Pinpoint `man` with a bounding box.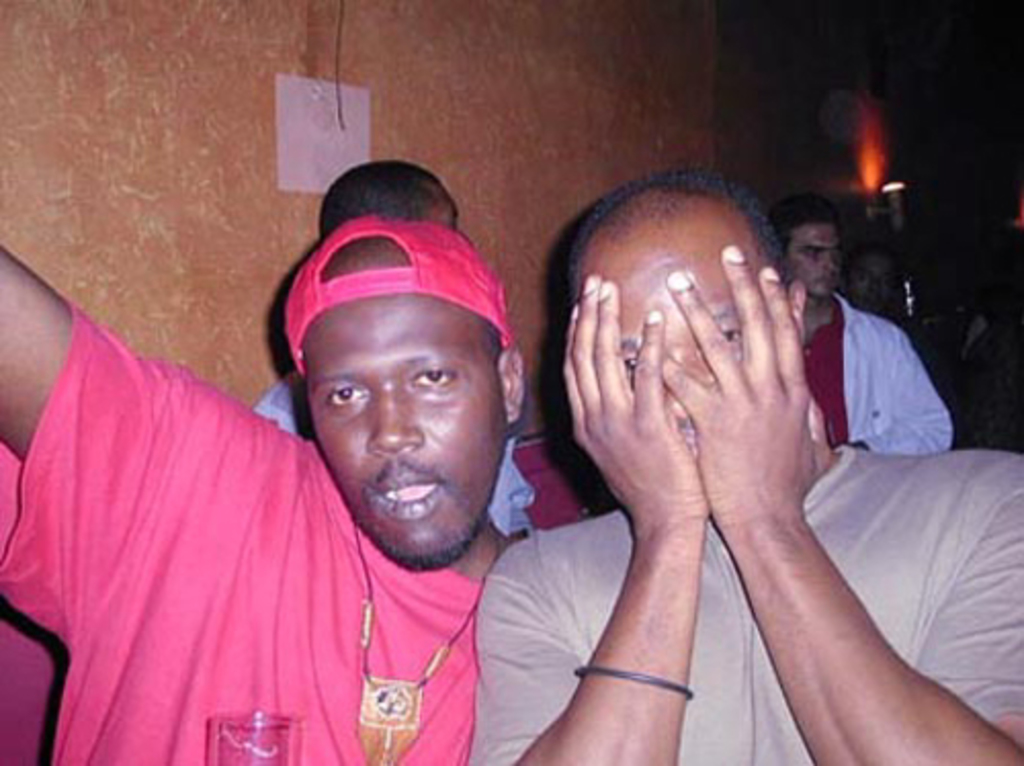
bbox(252, 152, 539, 541).
